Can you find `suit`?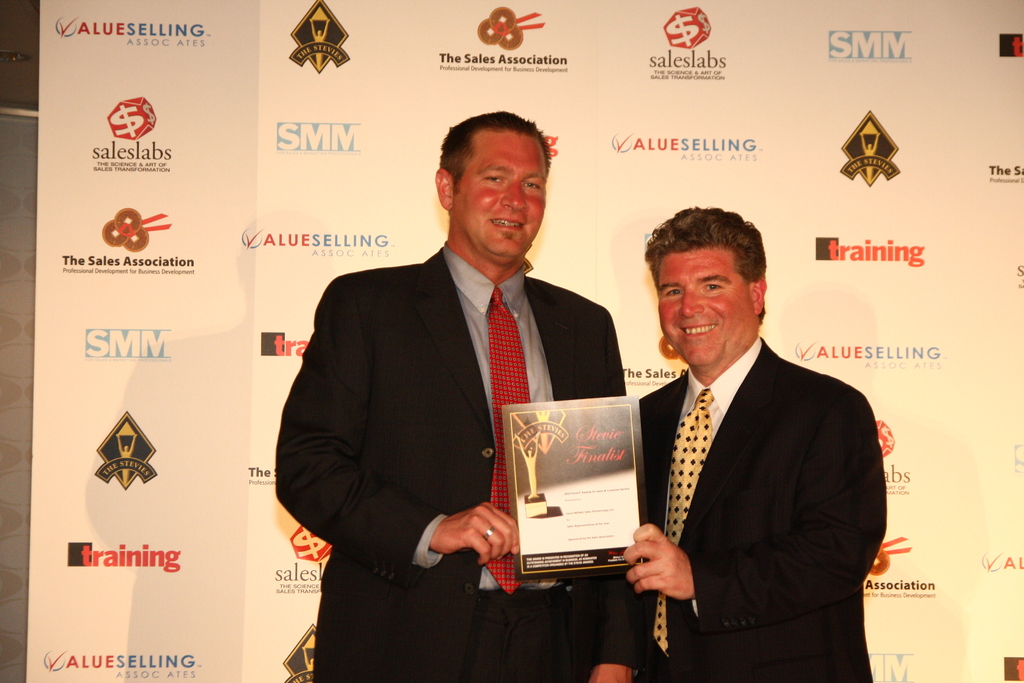
Yes, bounding box: (285,132,645,654).
